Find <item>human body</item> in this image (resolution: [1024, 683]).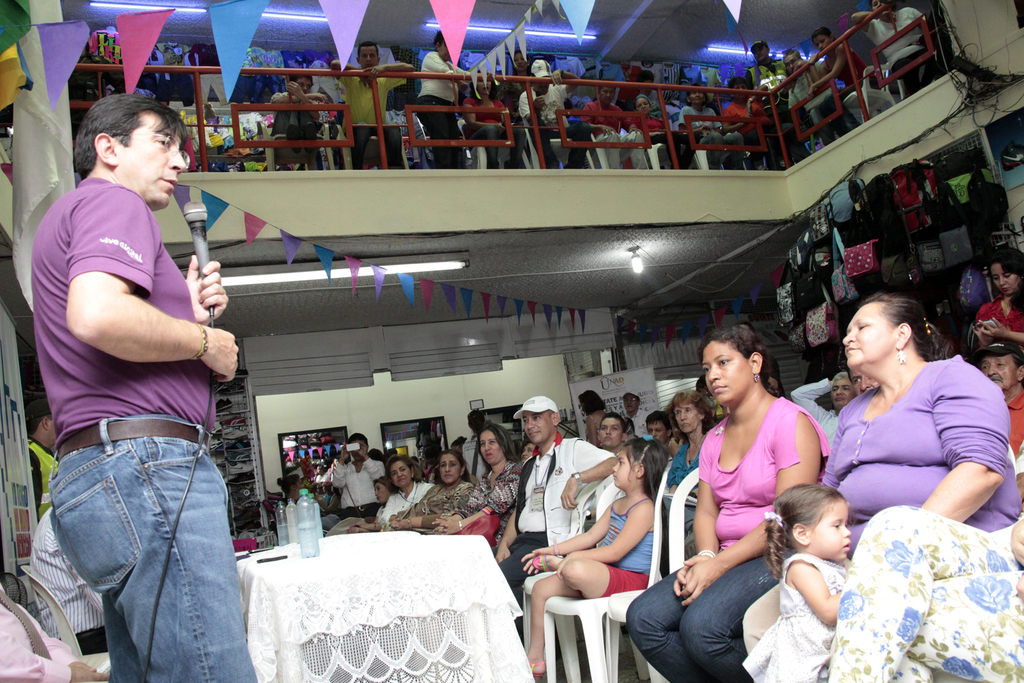
Rect(724, 97, 777, 165).
